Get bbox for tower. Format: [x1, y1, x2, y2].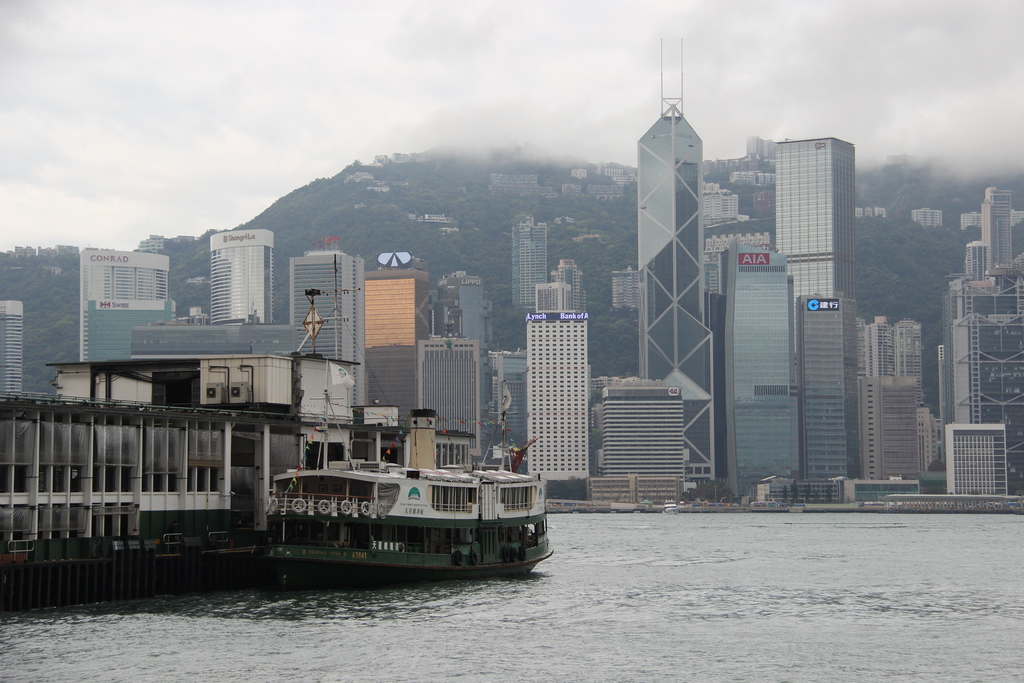
[414, 333, 481, 467].
